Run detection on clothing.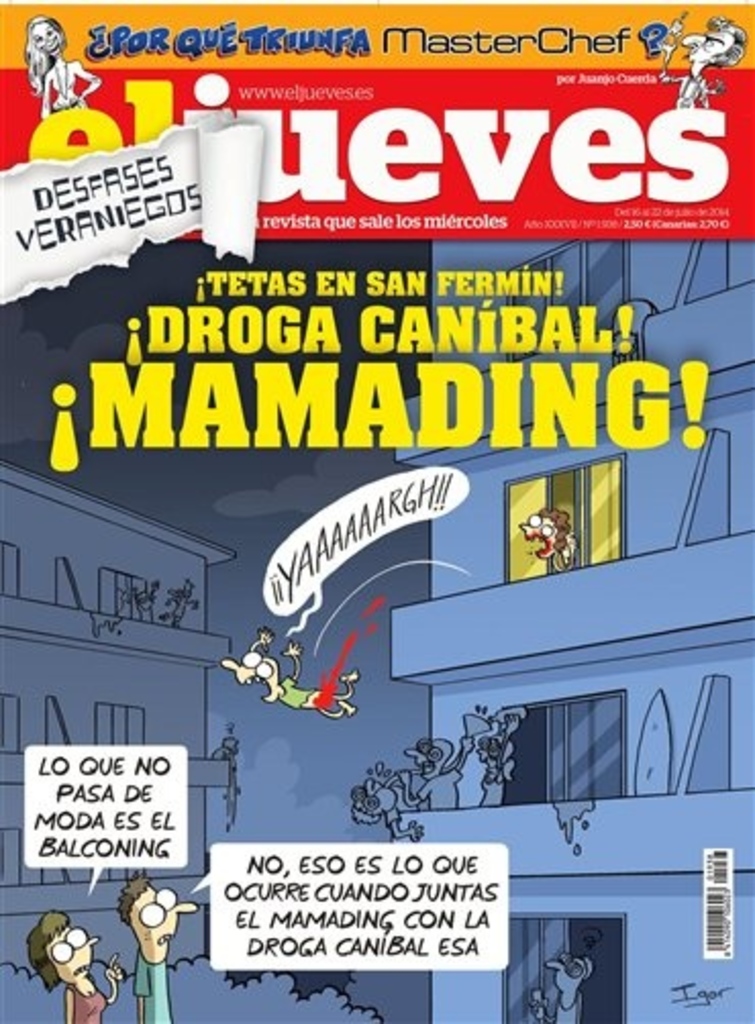
Result: locate(63, 979, 104, 1022).
